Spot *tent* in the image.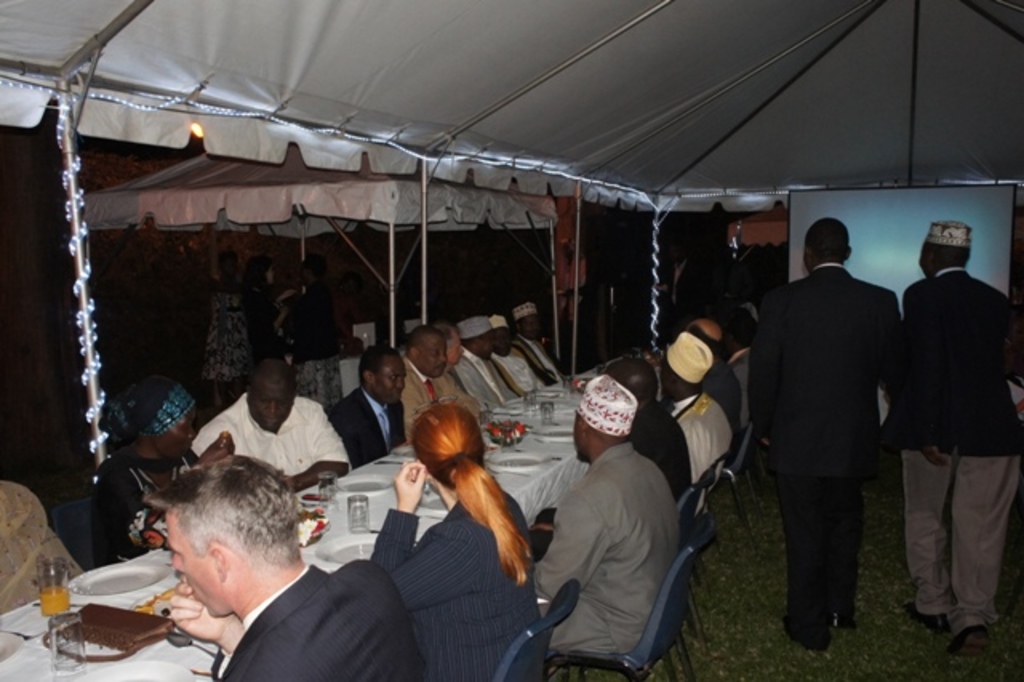
*tent* found at crop(75, 152, 570, 410).
